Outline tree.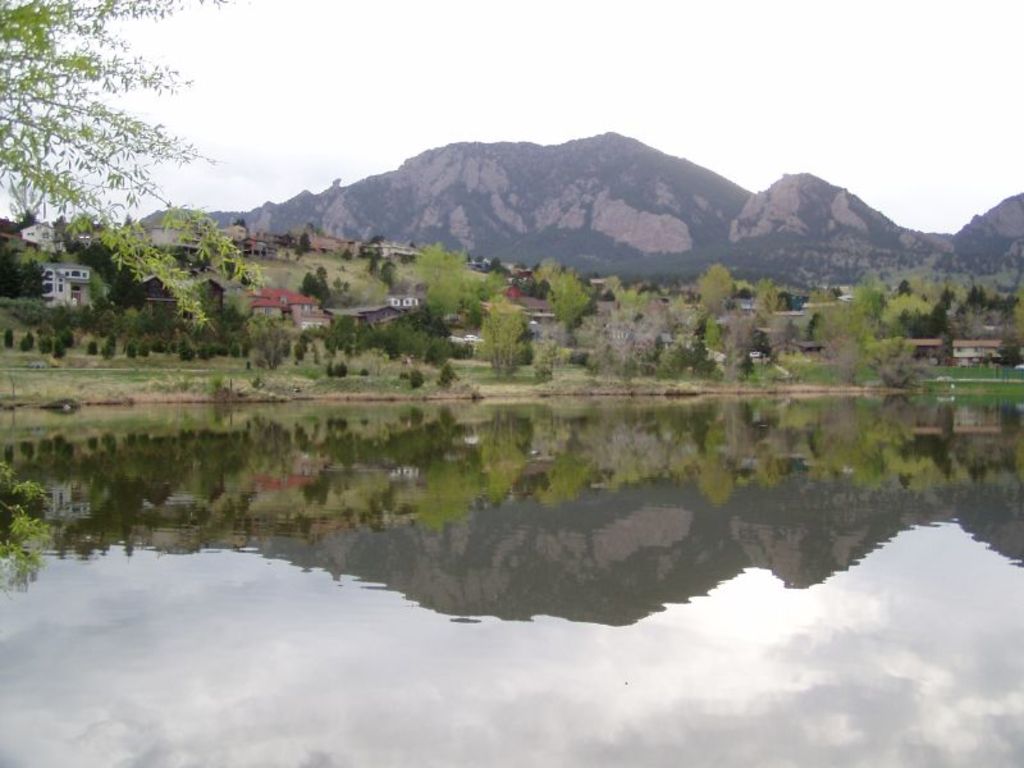
Outline: bbox=(0, 0, 271, 589).
